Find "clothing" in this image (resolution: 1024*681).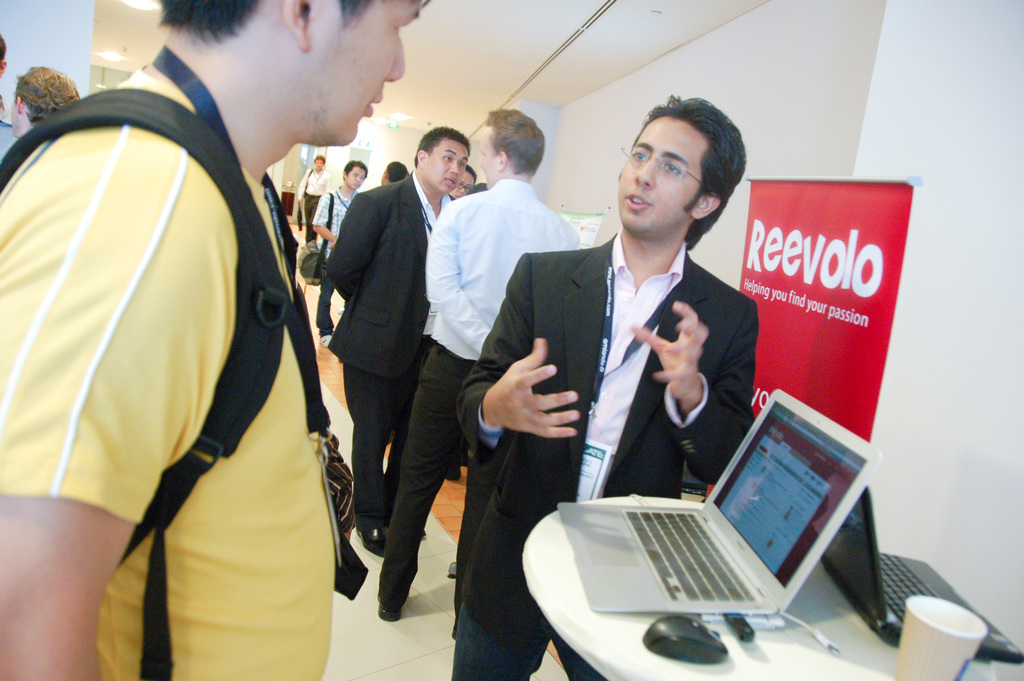
x1=450 y1=227 x2=753 y2=680.
